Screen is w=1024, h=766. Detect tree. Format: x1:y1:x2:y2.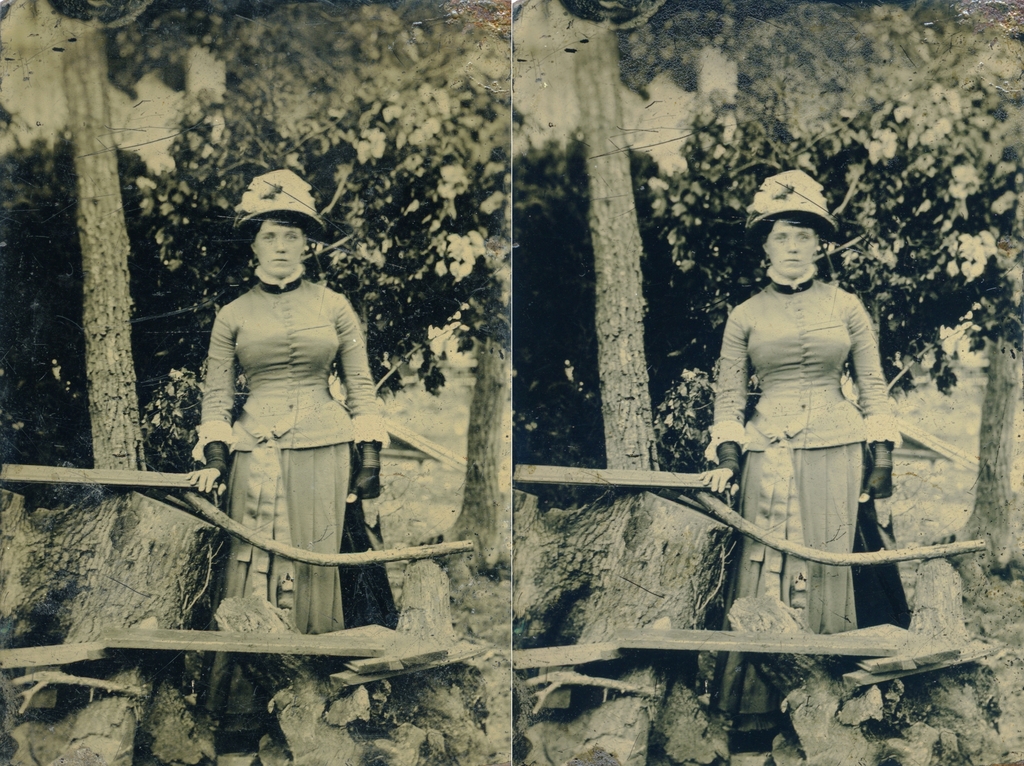
152:0:508:485.
